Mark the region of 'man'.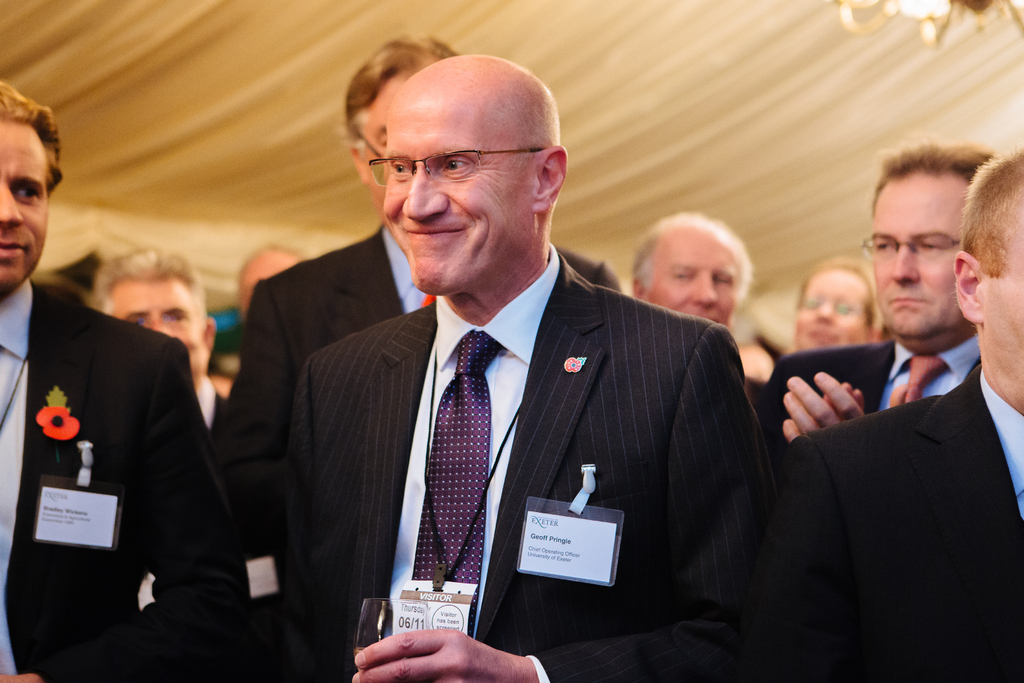
Region: {"x1": 90, "y1": 245, "x2": 229, "y2": 456}.
